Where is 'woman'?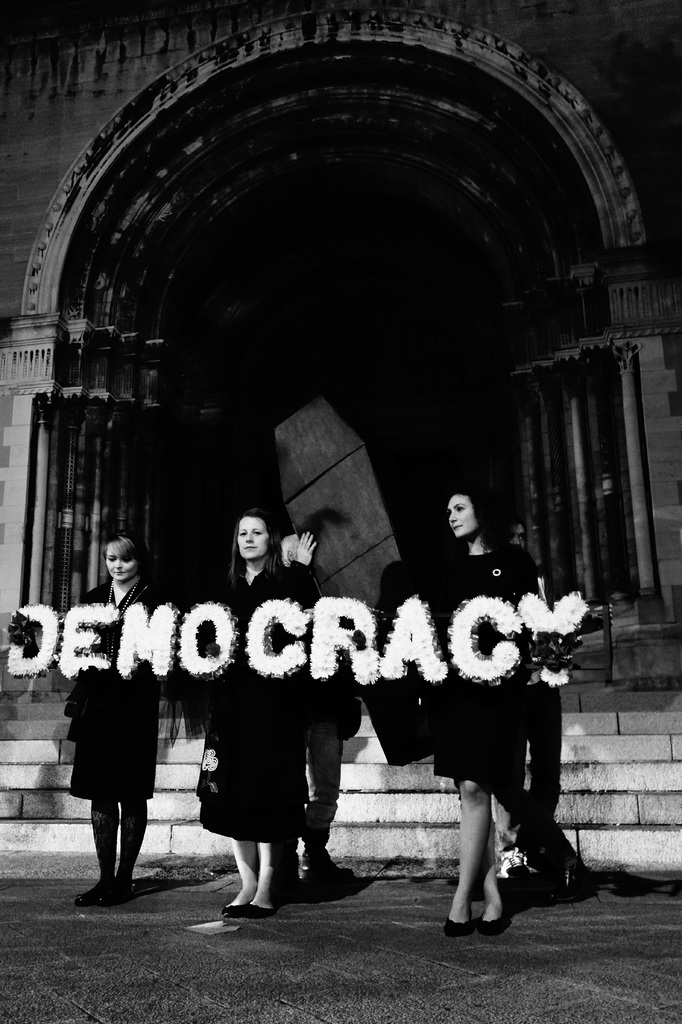
[58,540,168,915].
